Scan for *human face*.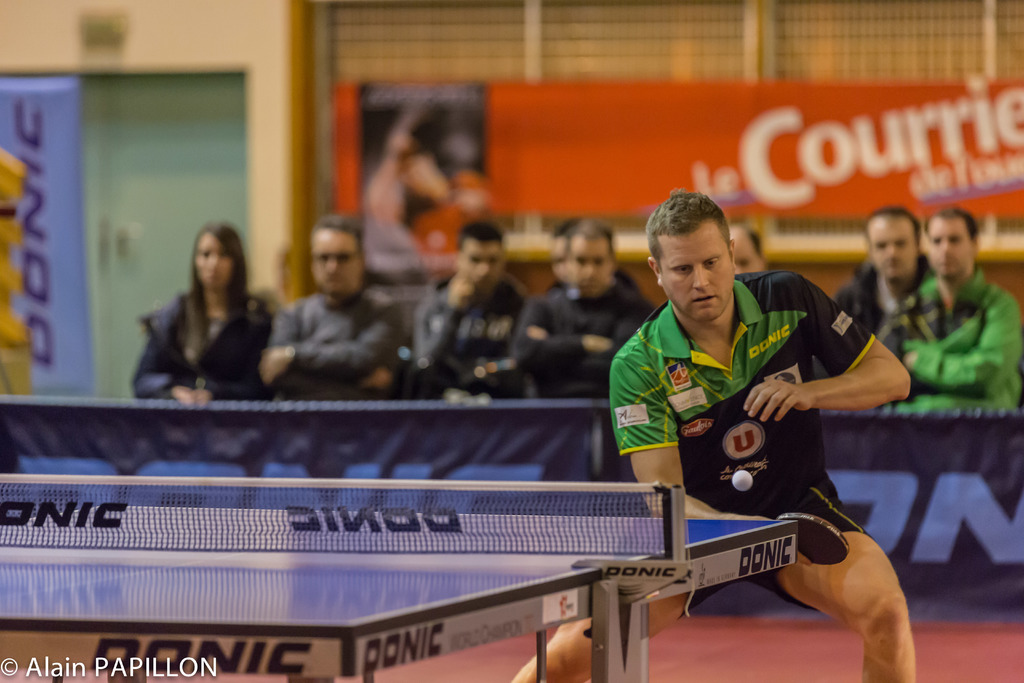
Scan result: bbox=[570, 240, 612, 297].
